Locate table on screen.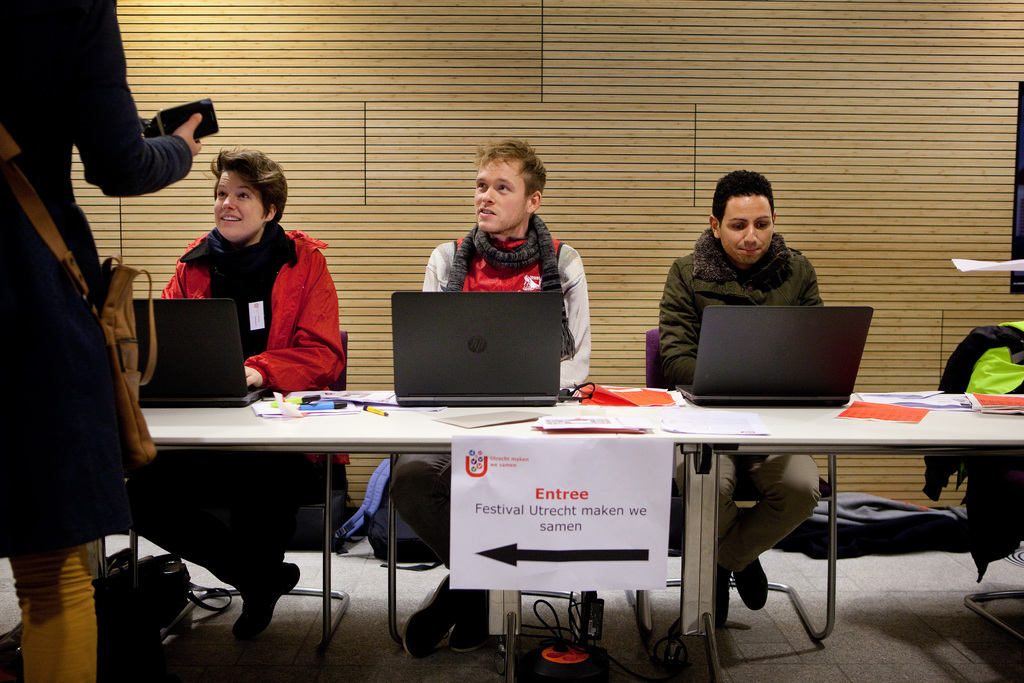
On screen at region(139, 381, 1023, 680).
